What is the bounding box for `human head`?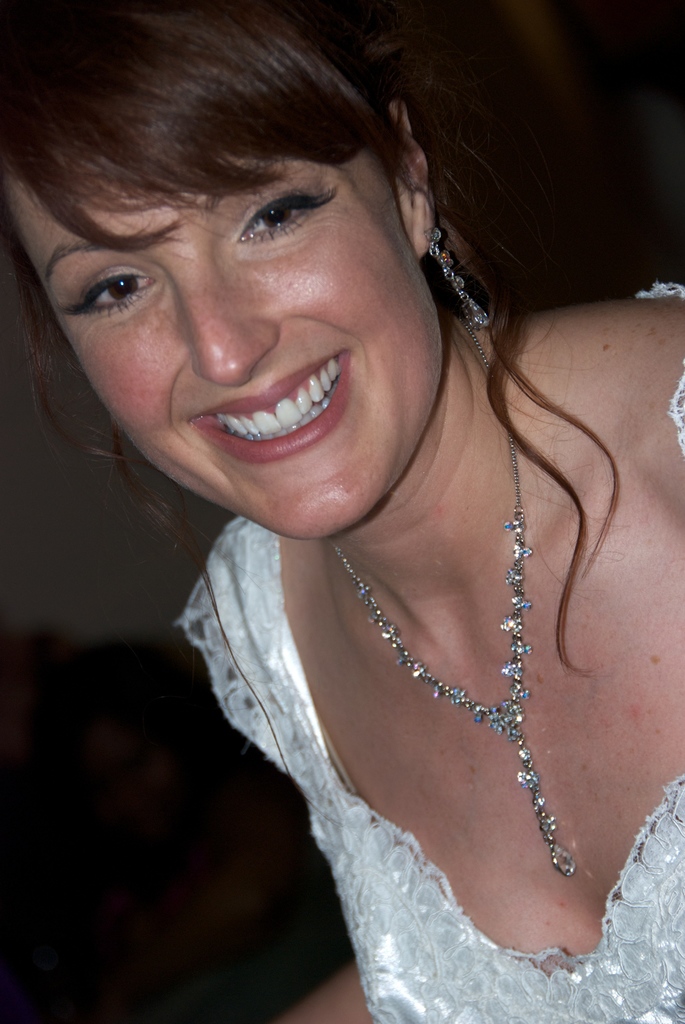
(x1=31, y1=13, x2=504, y2=529).
